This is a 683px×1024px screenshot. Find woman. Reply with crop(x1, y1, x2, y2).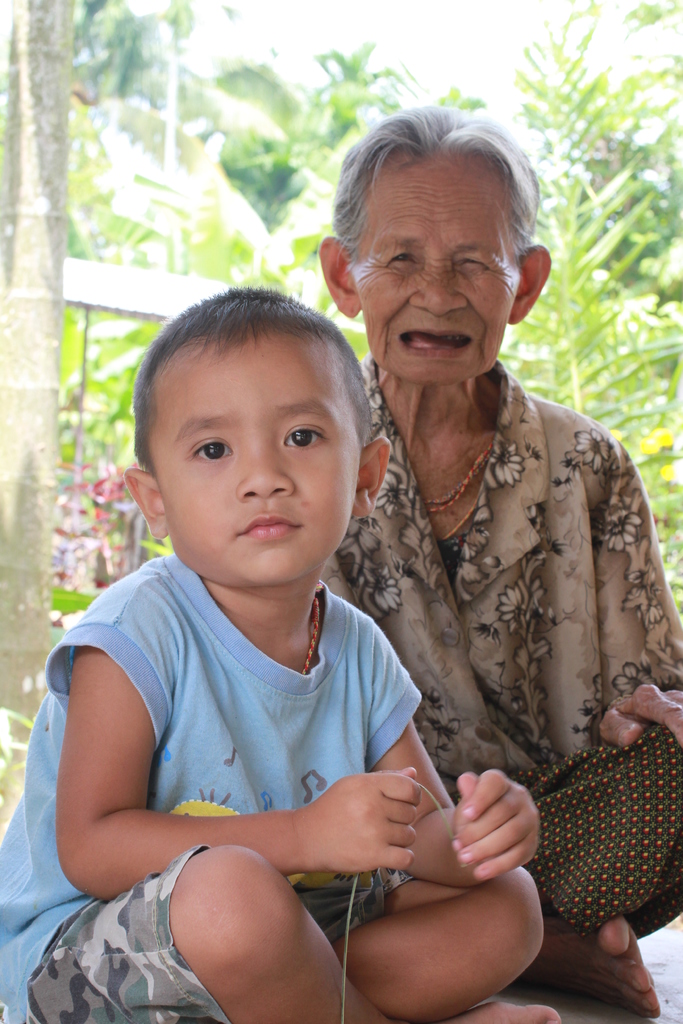
crop(317, 102, 682, 1020).
